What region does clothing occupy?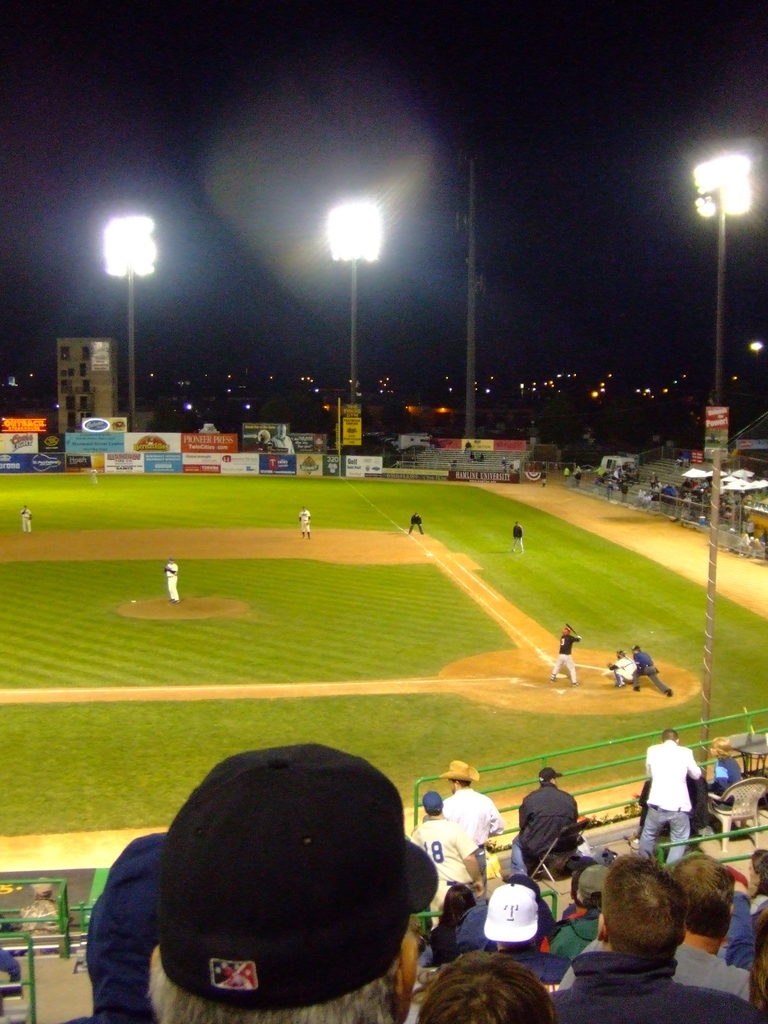
detection(712, 752, 742, 794).
